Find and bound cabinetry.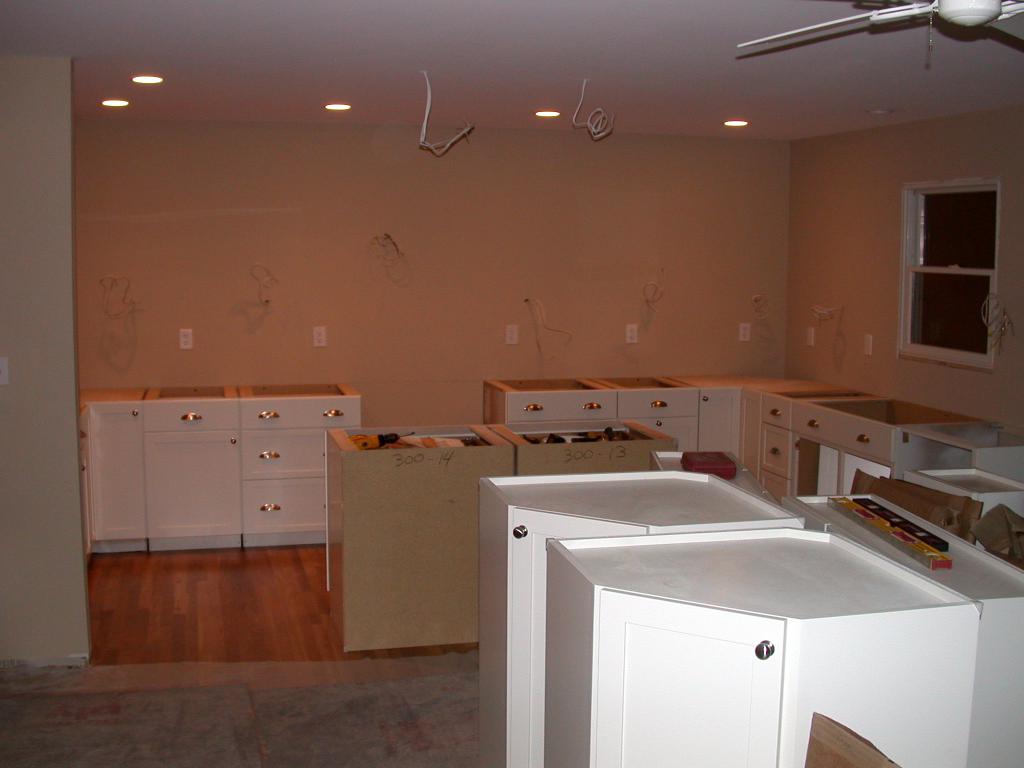
Bound: box=[698, 385, 747, 462].
